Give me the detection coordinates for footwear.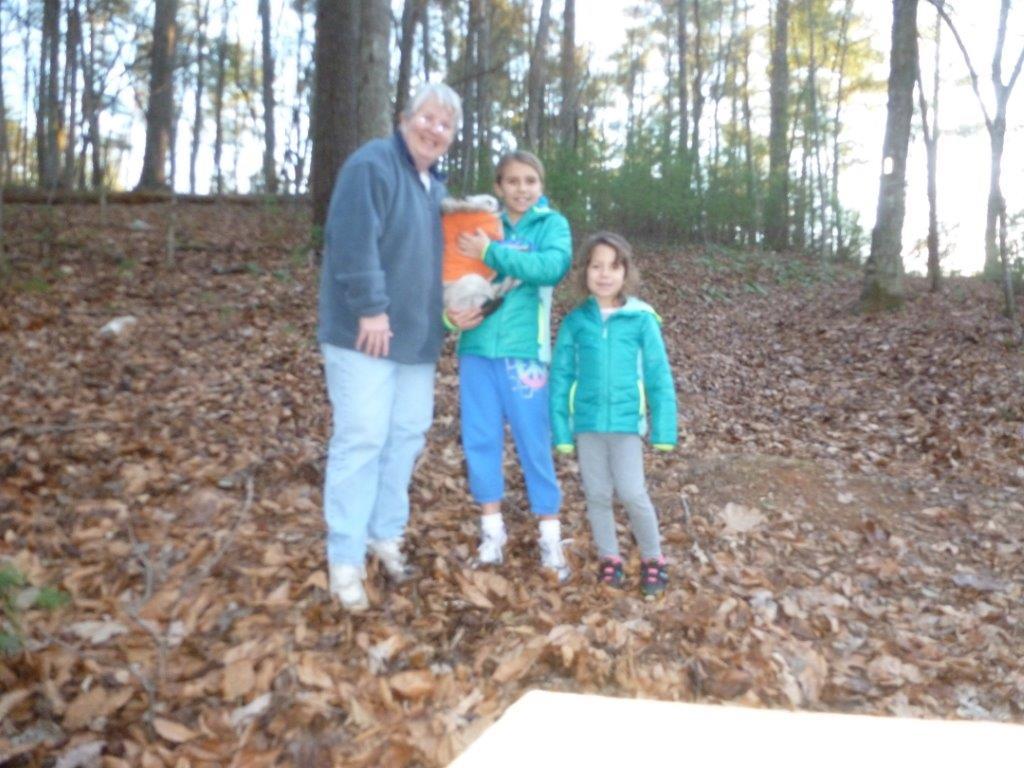
select_region(538, 540, 565, 581).
